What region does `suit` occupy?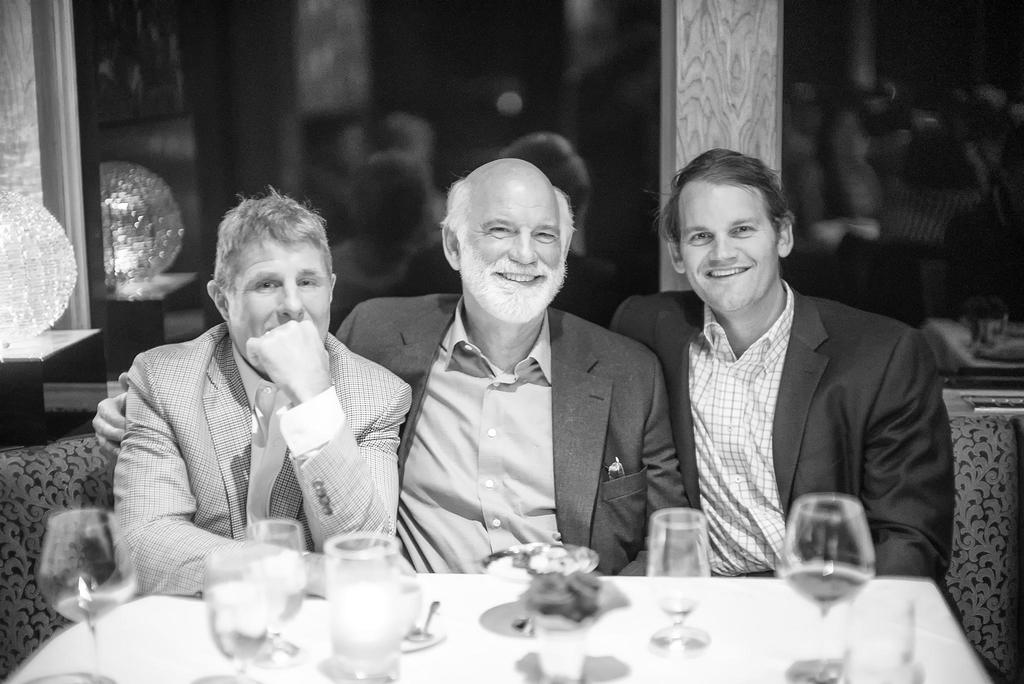
region(630, 220, 960, 601).
